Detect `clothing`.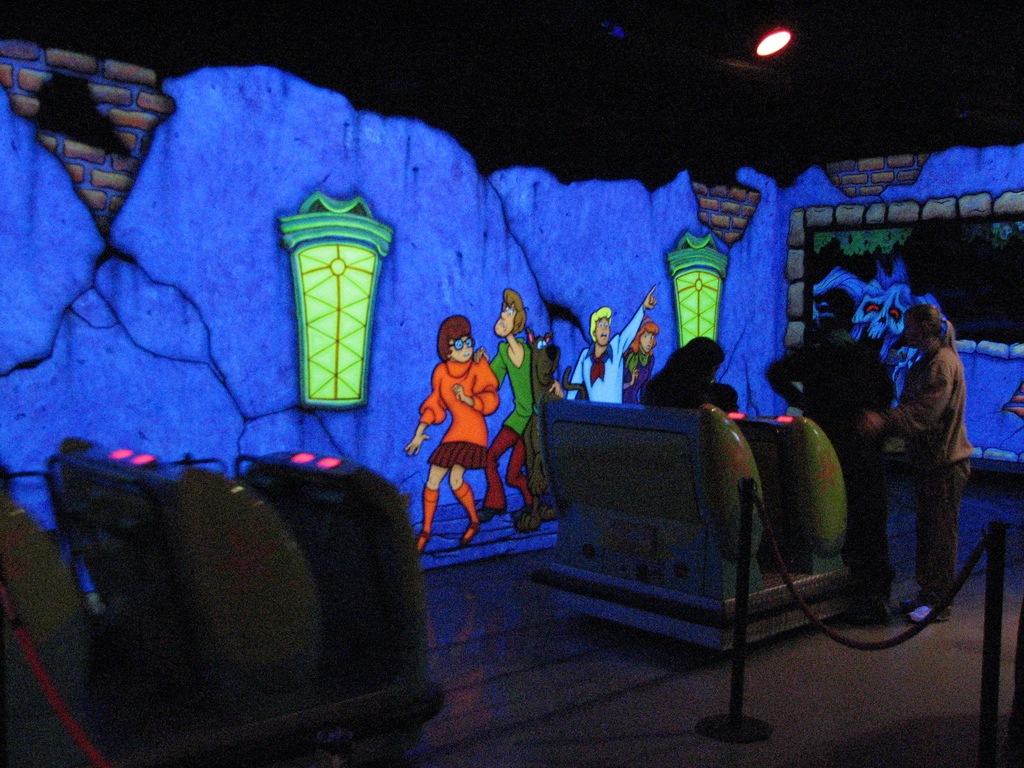
Detected at <bbox>420, 356, 501, 463</bbox>.
